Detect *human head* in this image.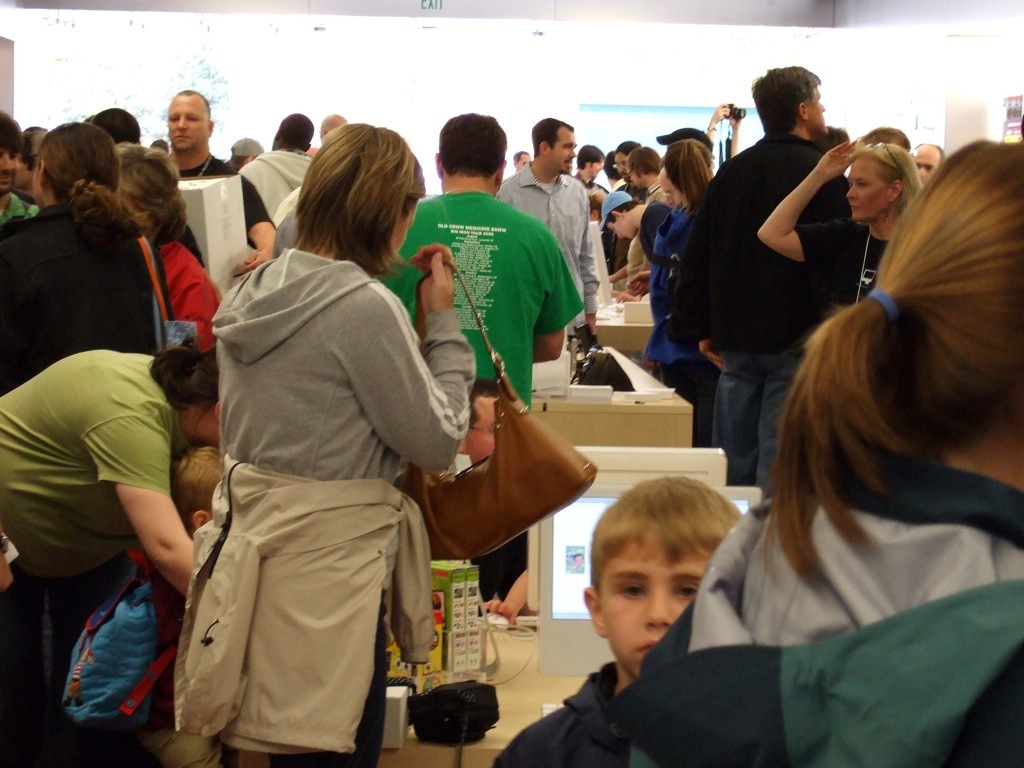
Detection: 665,140,708,201.
